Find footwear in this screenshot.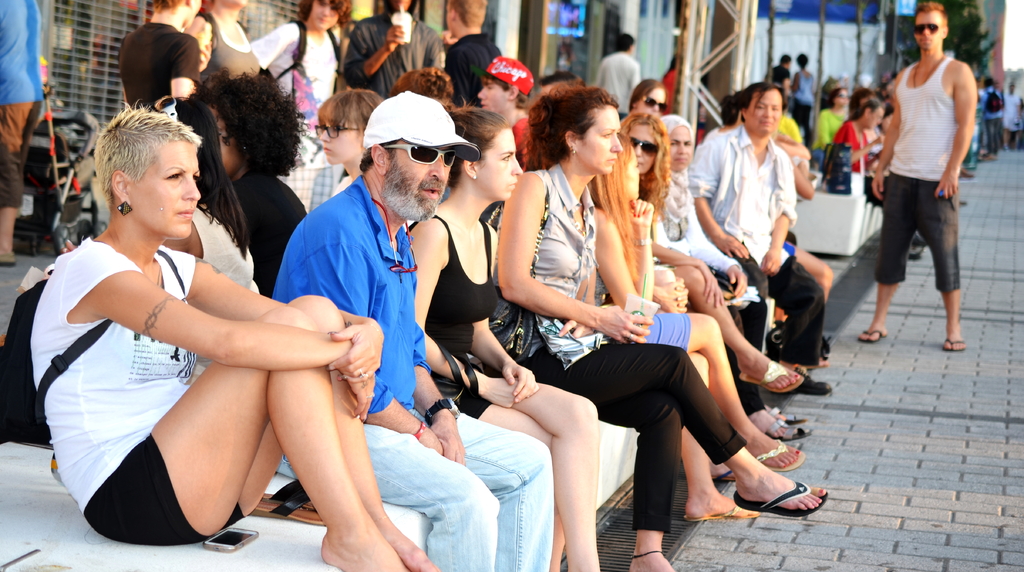
The bounding box for footwear is [799, 370, 835, 395].
